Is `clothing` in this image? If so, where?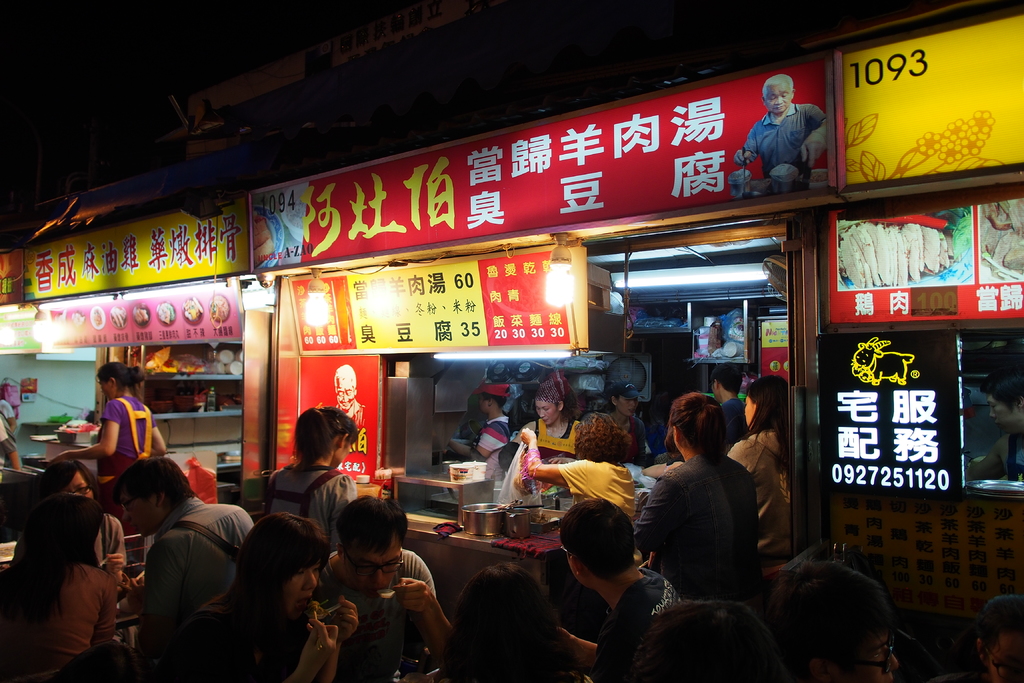
Yes, at (x1=0, y1=399, x2=20, y2=461).
